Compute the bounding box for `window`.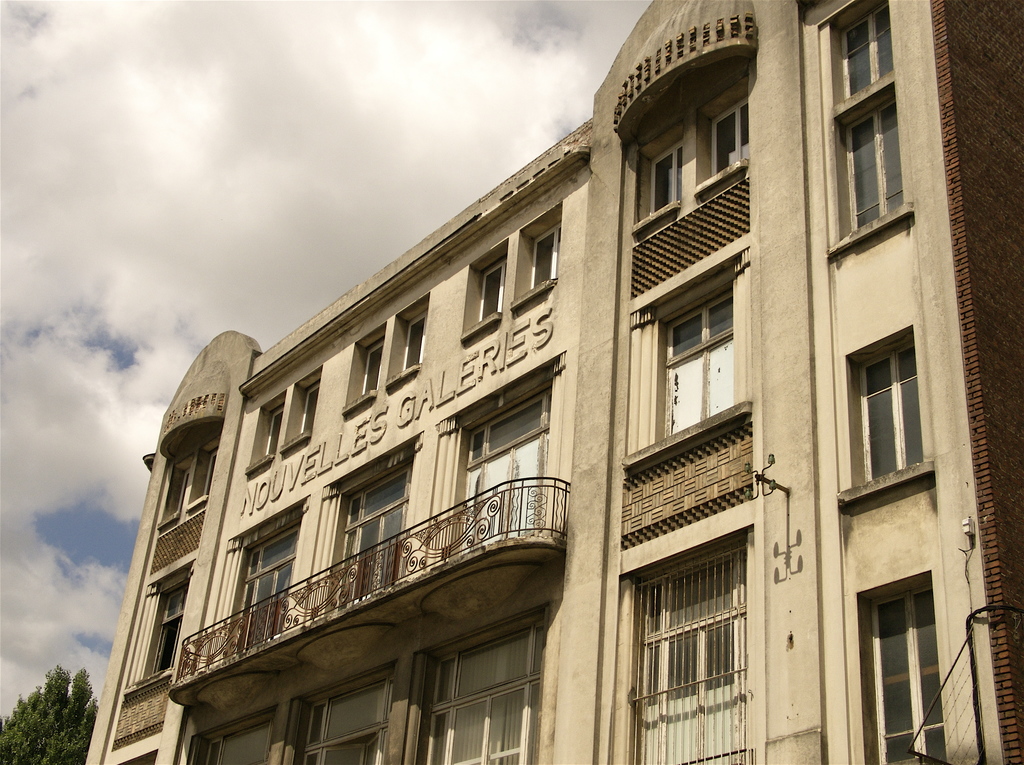
<region>202, 452, 218, 497</region>.
